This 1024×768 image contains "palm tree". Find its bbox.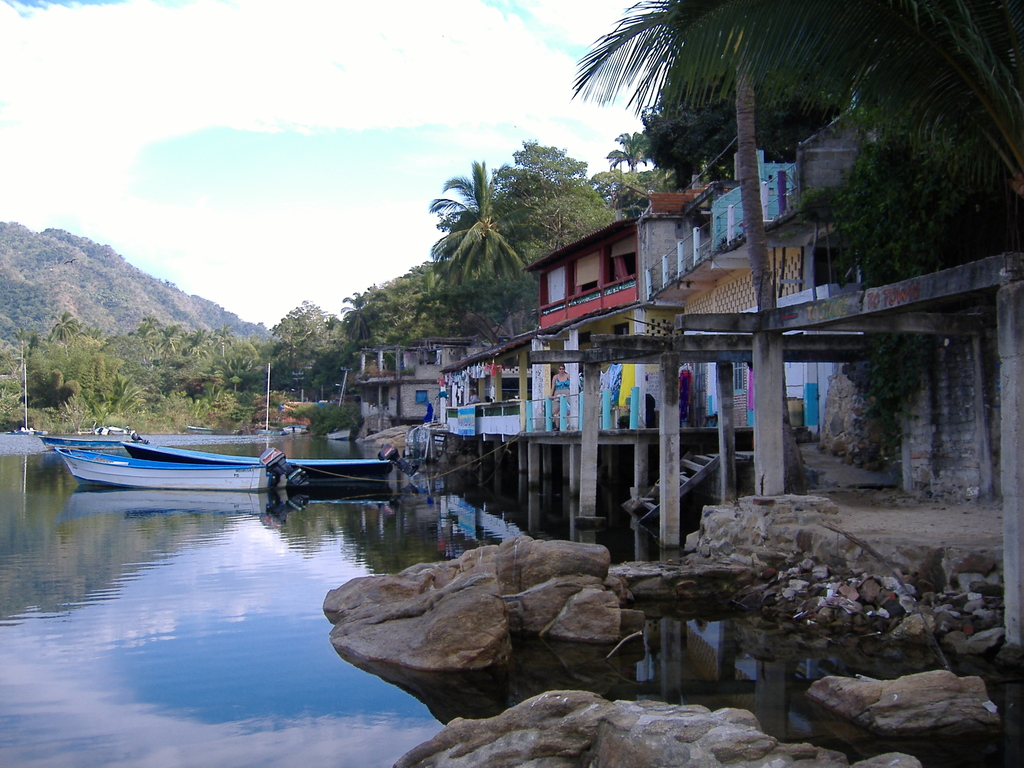
(left=235, top=331, right=305, bottom=409).
